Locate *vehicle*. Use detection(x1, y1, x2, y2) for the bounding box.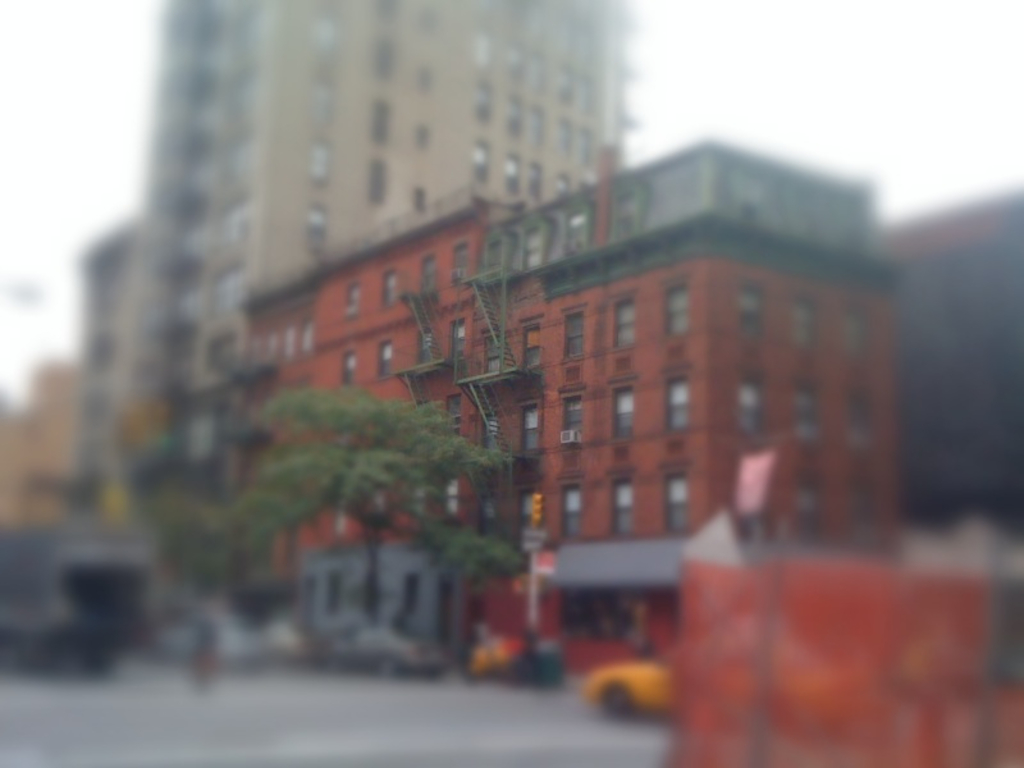
detection(581, 660, 681, 719).
